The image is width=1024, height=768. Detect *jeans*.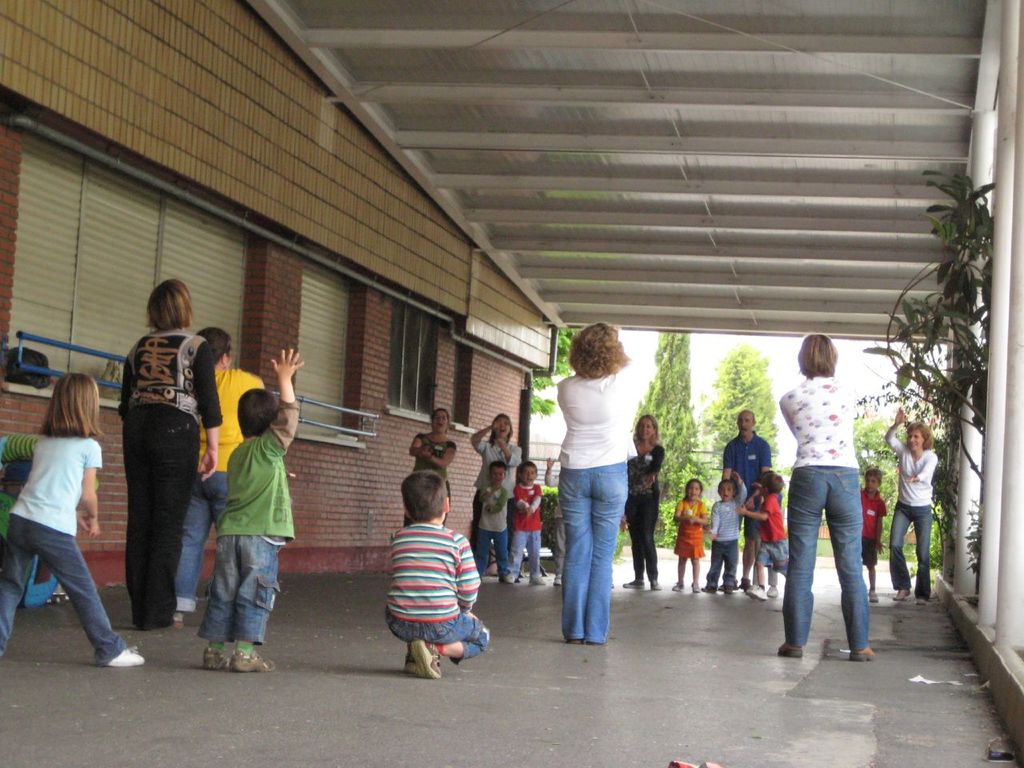
Detection: 193,530,284,642.
